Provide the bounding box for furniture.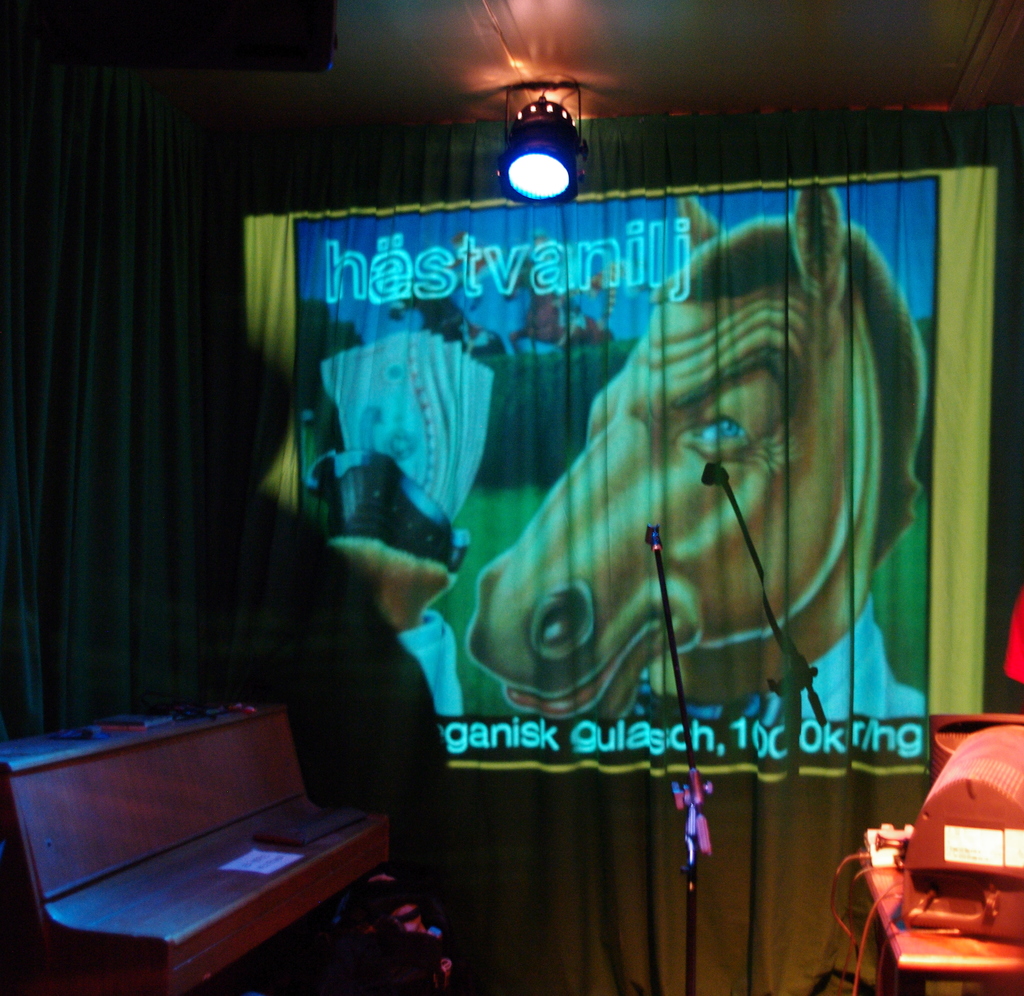
l=0, t=694, r=386, b=995.
